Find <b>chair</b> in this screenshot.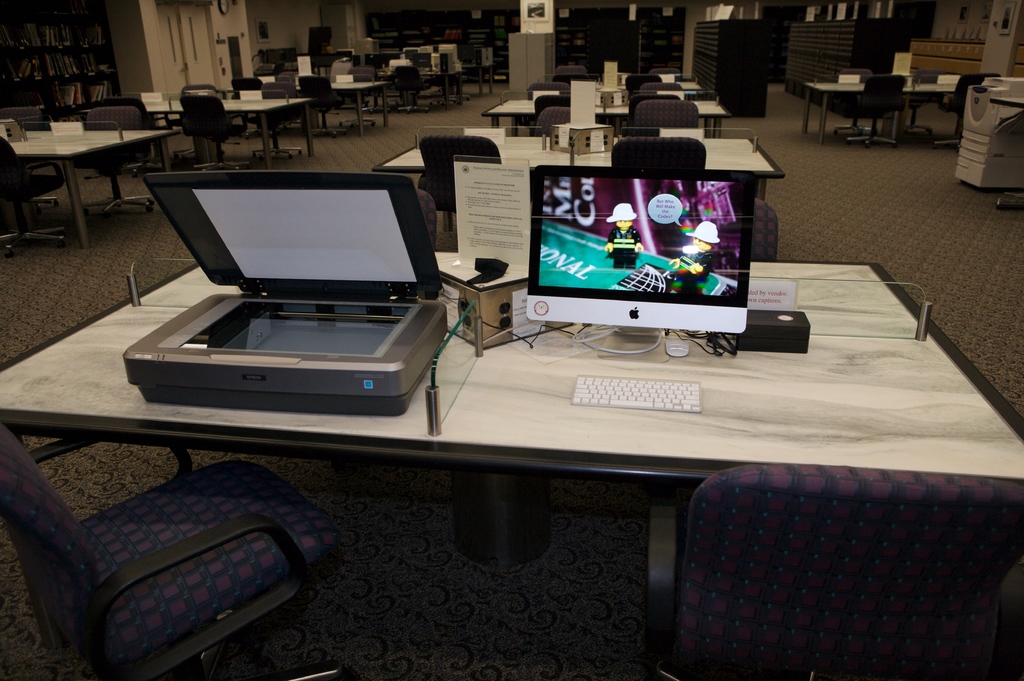
The bounding box for <b>chair</b> is [233, 77, 263, 103].
